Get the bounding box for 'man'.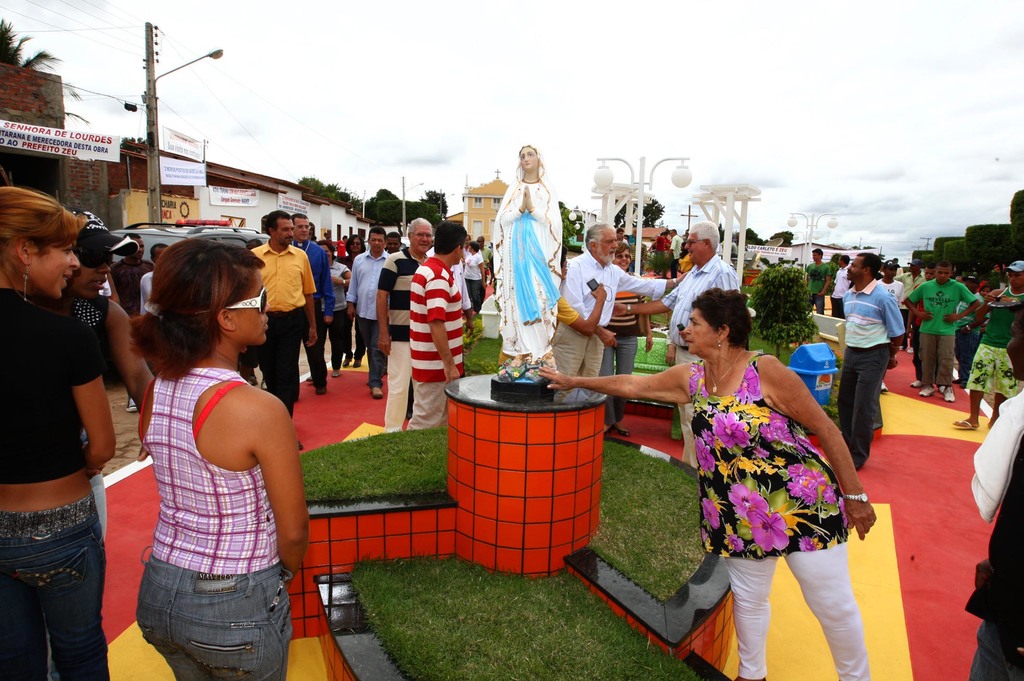
{"x1": 908, "y1": 264, "x2": 982, "y2": 400}.
